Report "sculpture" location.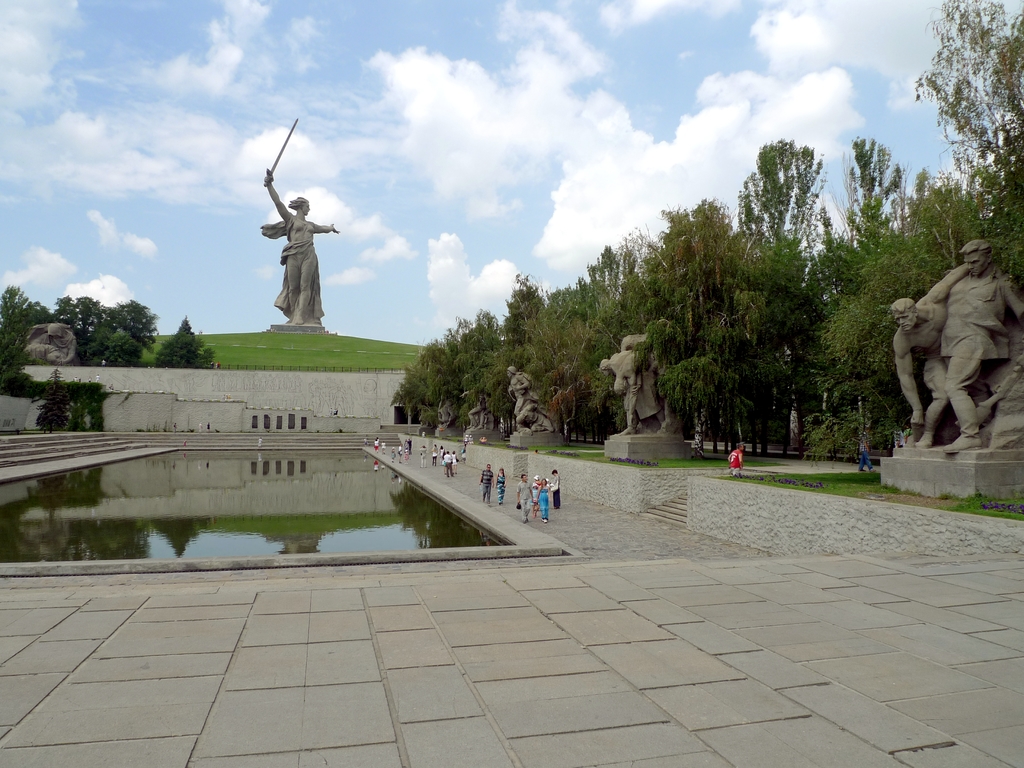
Report: 892, 243, 1023, 463.
